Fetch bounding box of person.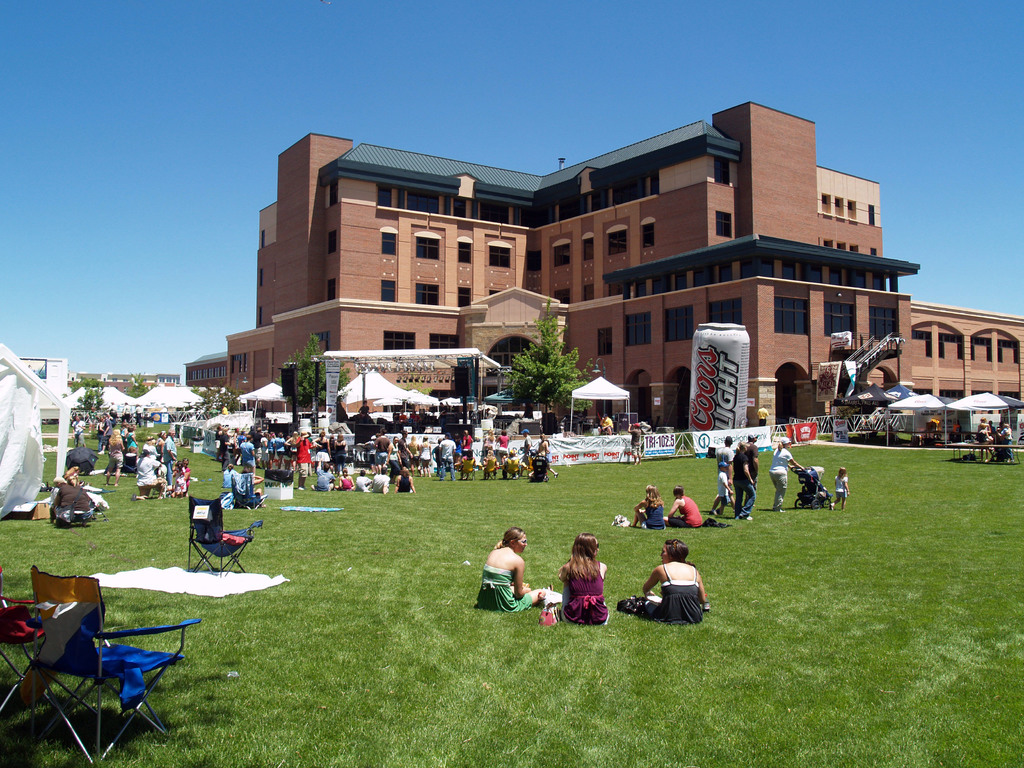
Bbox: {"x1": 129, "y1": 447, "x2": 164, "y2": 502}.
